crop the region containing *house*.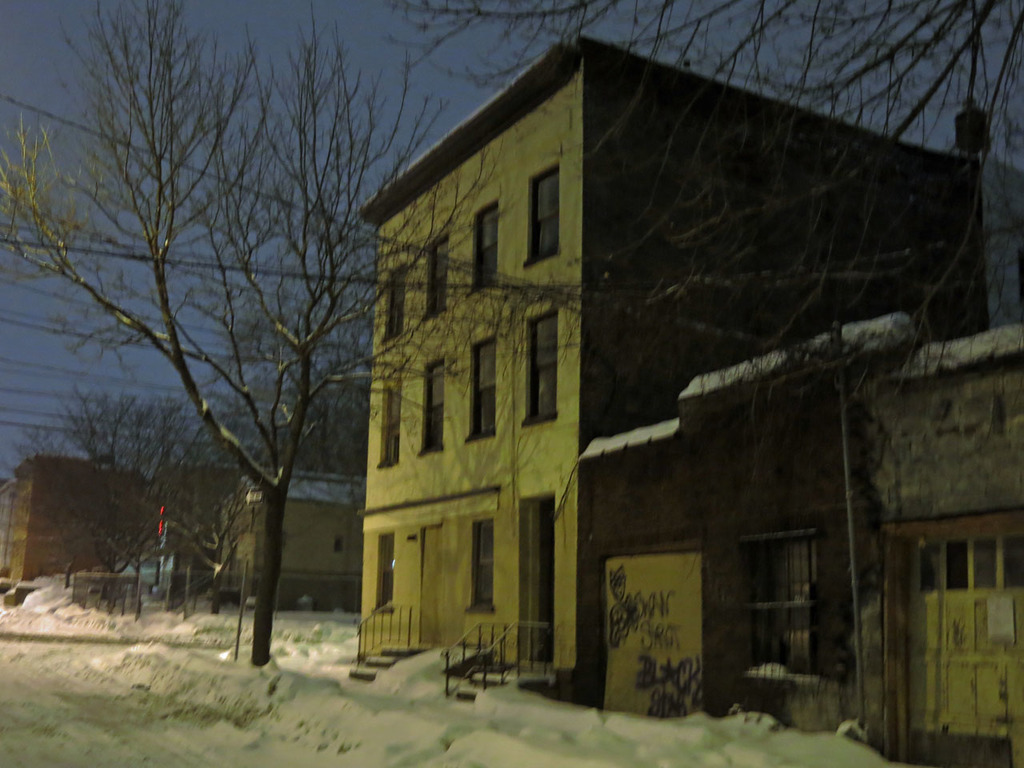
Crop region: 575 308 1023 767.
